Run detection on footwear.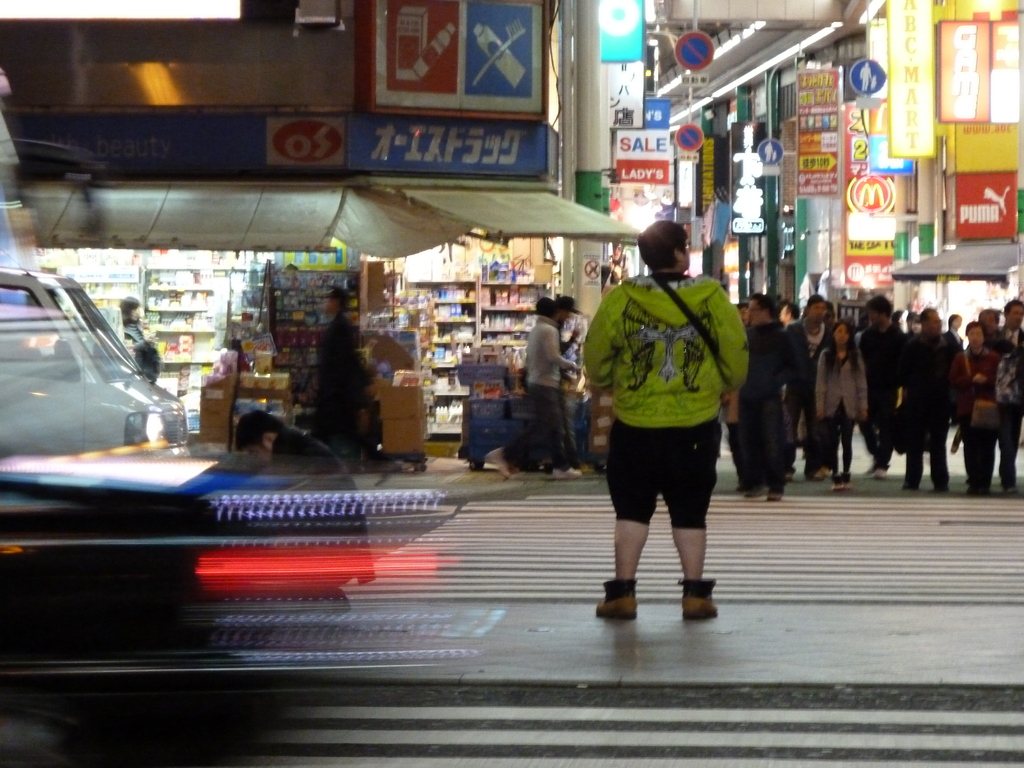
Result: BBox(1001, 468, 1018, 486).
